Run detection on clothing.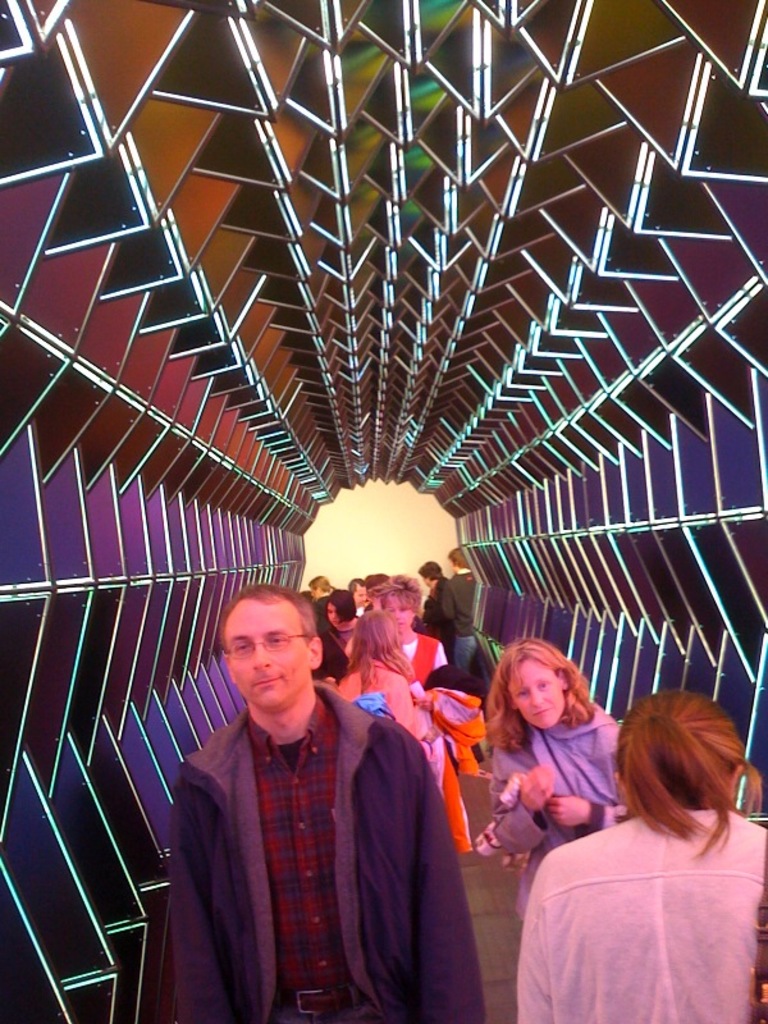
Result: x1=156 y1=636 x2=486 y2=1023.
